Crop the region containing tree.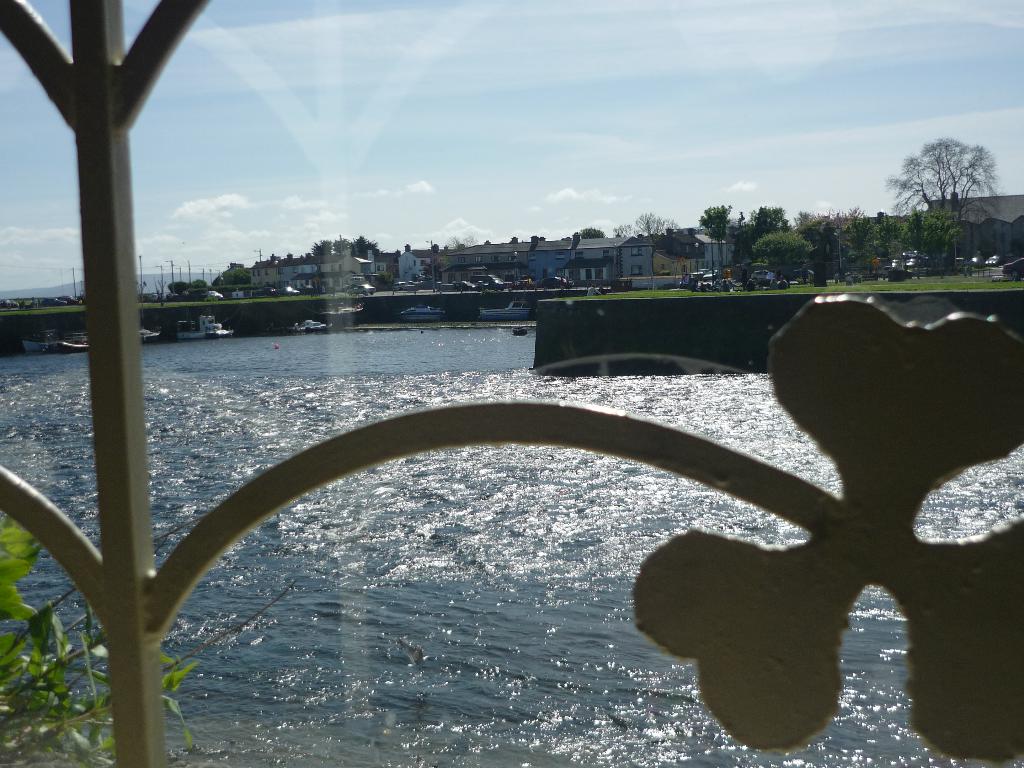
Crop region: crop(886, 132, 1001, 258).
